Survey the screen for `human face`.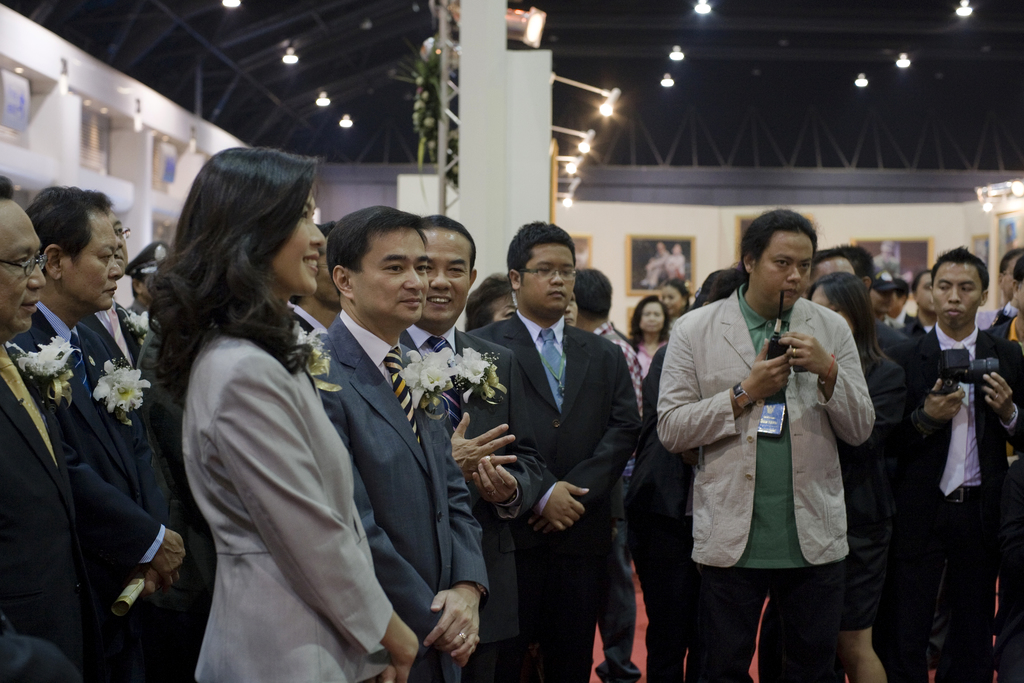
Survey found: 915/272/934/313.
